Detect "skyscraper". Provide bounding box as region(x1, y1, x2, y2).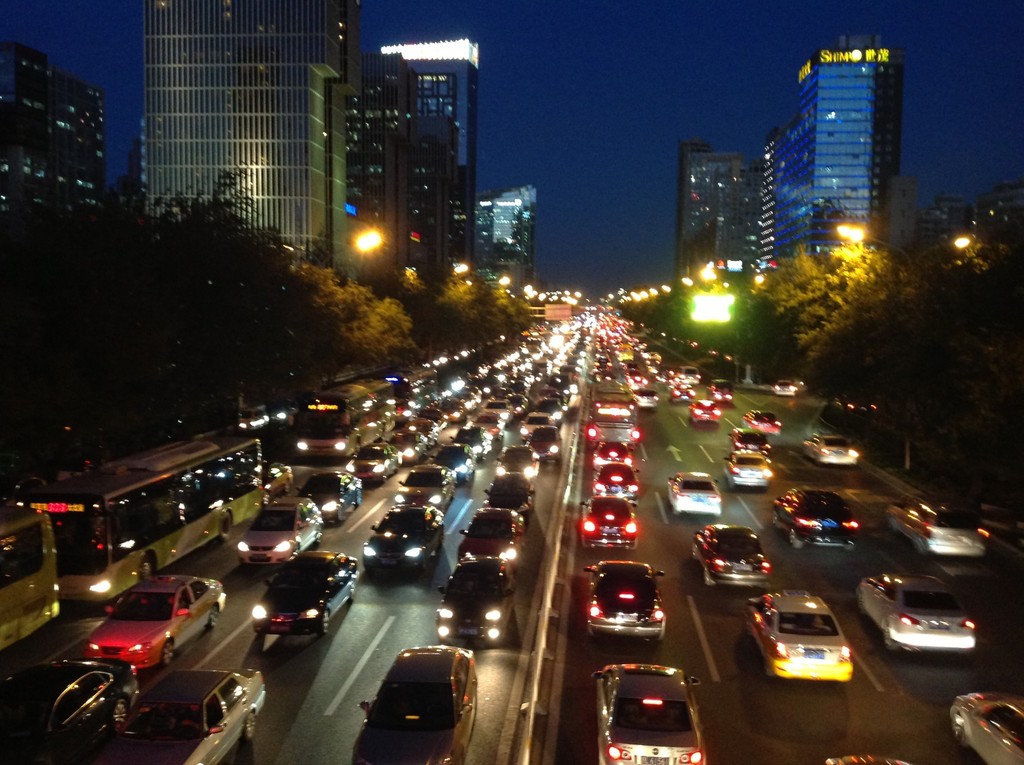
region(140, 0, 352, 294).
